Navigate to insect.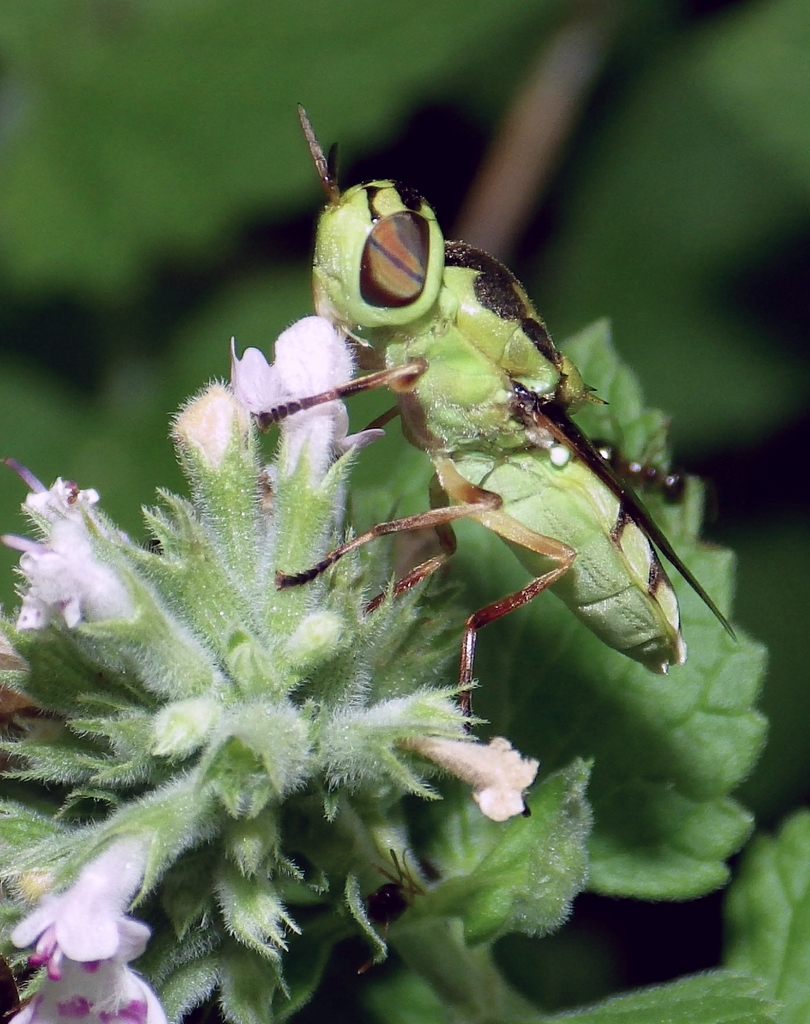
Navigation target: <bbox>244, 101, 736, 729</bbox>.
